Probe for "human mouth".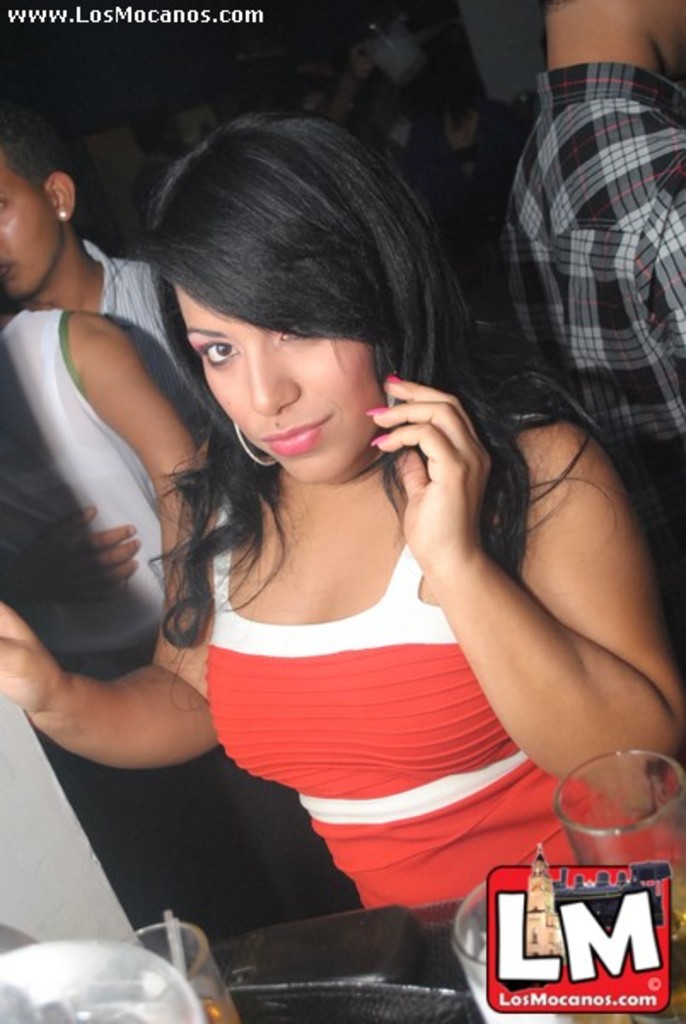
Probe result: region(0, 261, 19, 288).
